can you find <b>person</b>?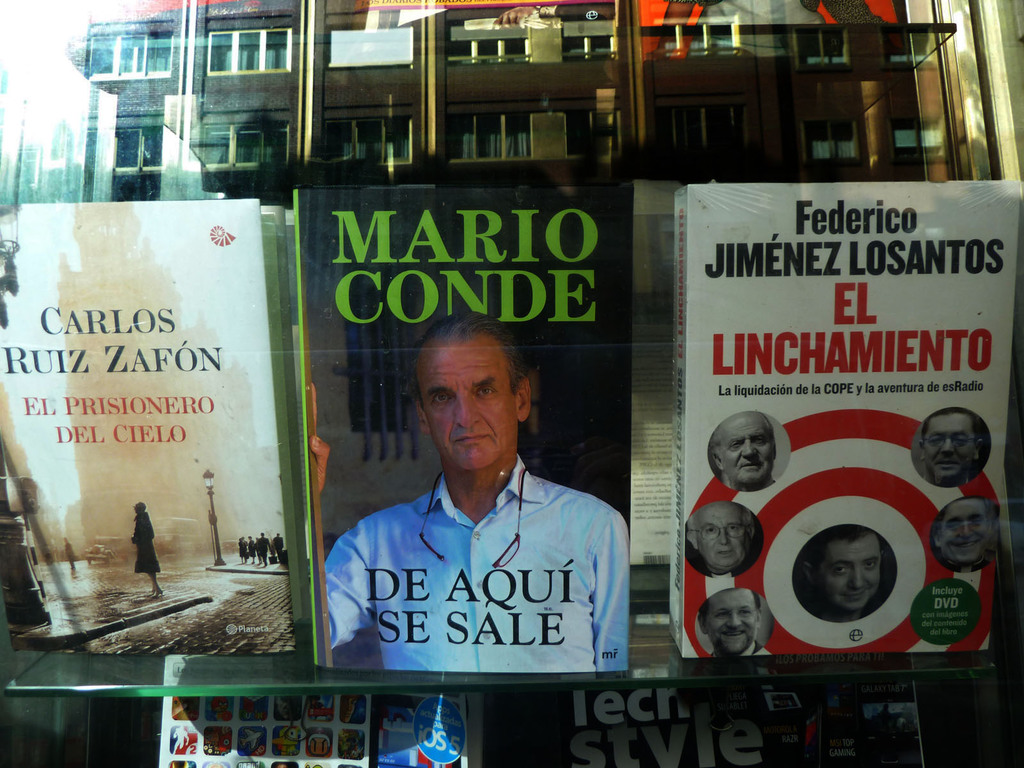
Yes, bounding box: 127, 502, 159, 602.
